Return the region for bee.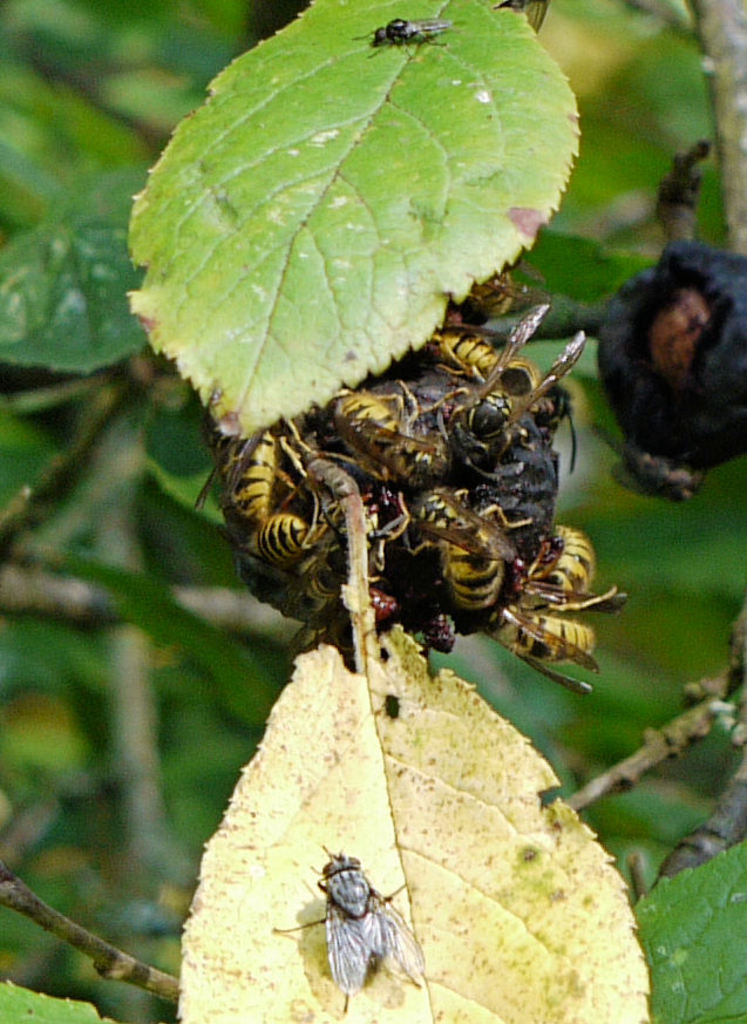
[489,581,598,704].
